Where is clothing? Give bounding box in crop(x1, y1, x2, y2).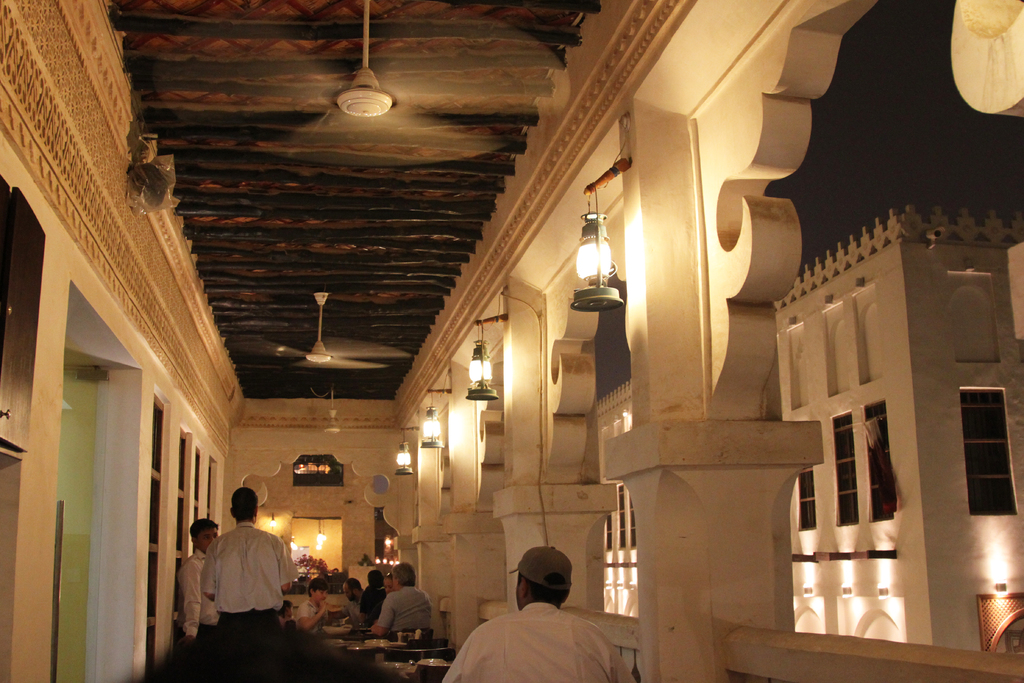
crop(375, 582, 425, 636).
